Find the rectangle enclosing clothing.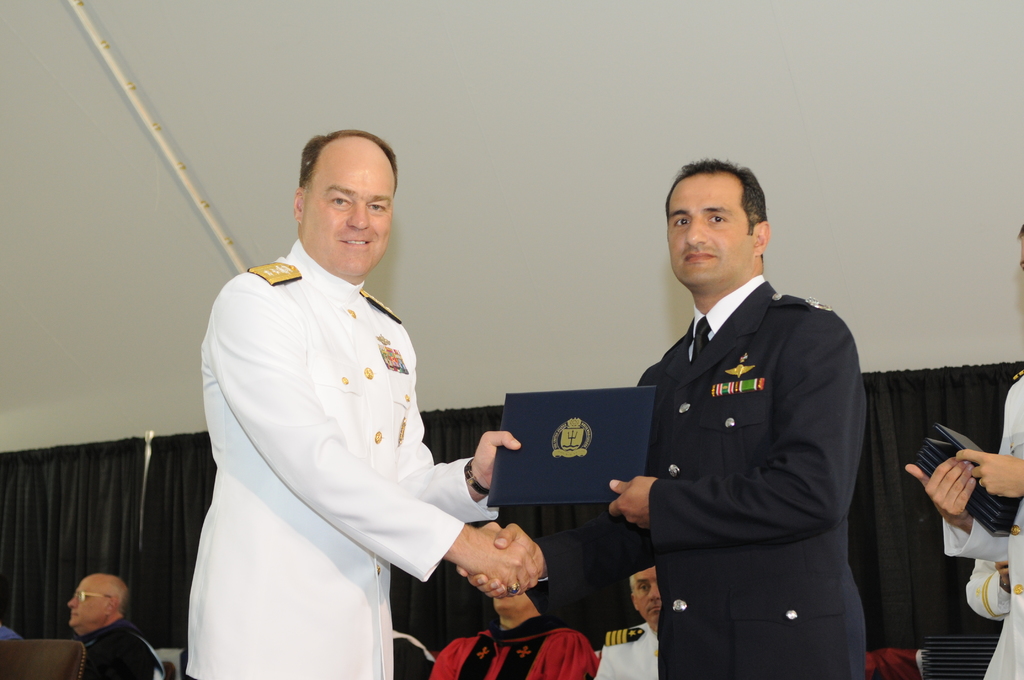
432 625 593 679.
